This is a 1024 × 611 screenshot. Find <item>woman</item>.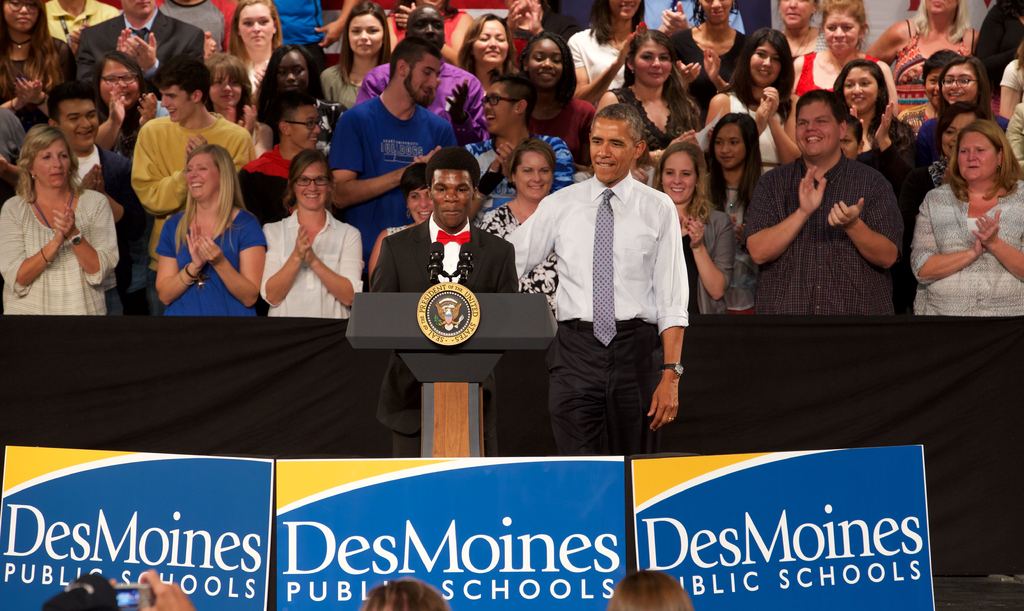
Bounding box: (922,56,999,163).
